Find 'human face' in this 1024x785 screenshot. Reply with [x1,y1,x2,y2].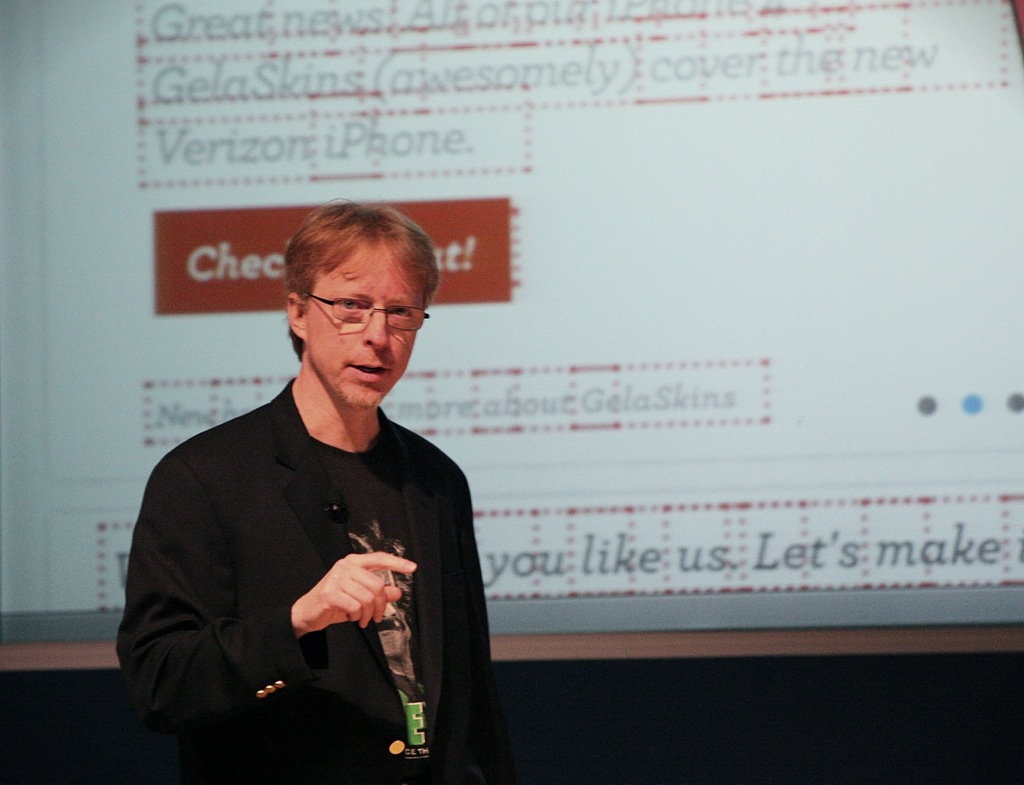
[304,247,427,412].
